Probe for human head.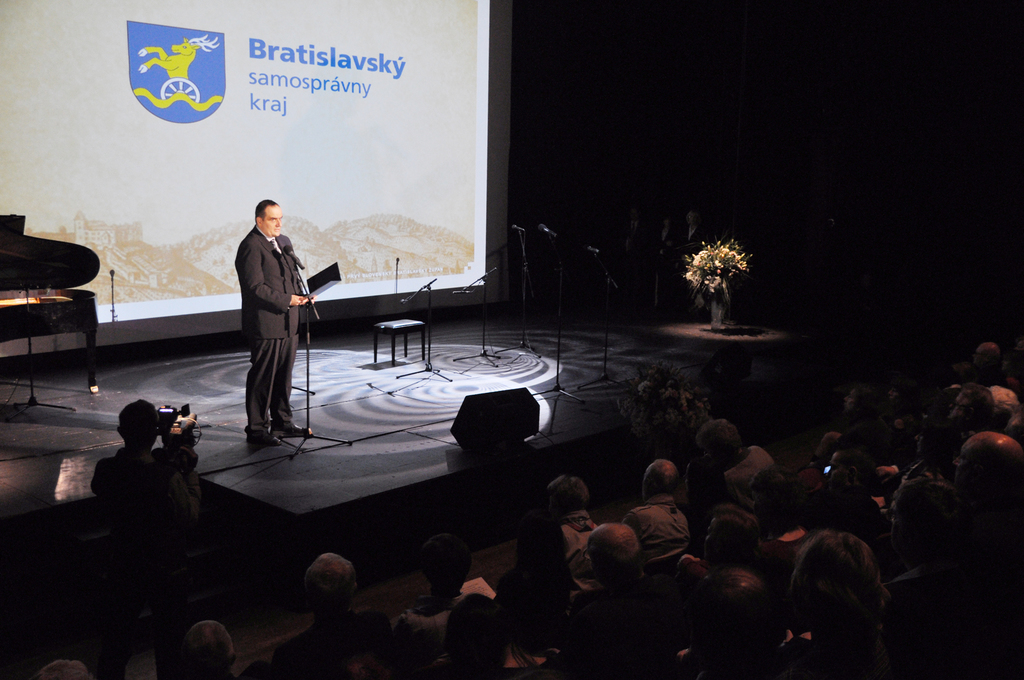
Probe result: Rect(748, 467, 802, 521).
